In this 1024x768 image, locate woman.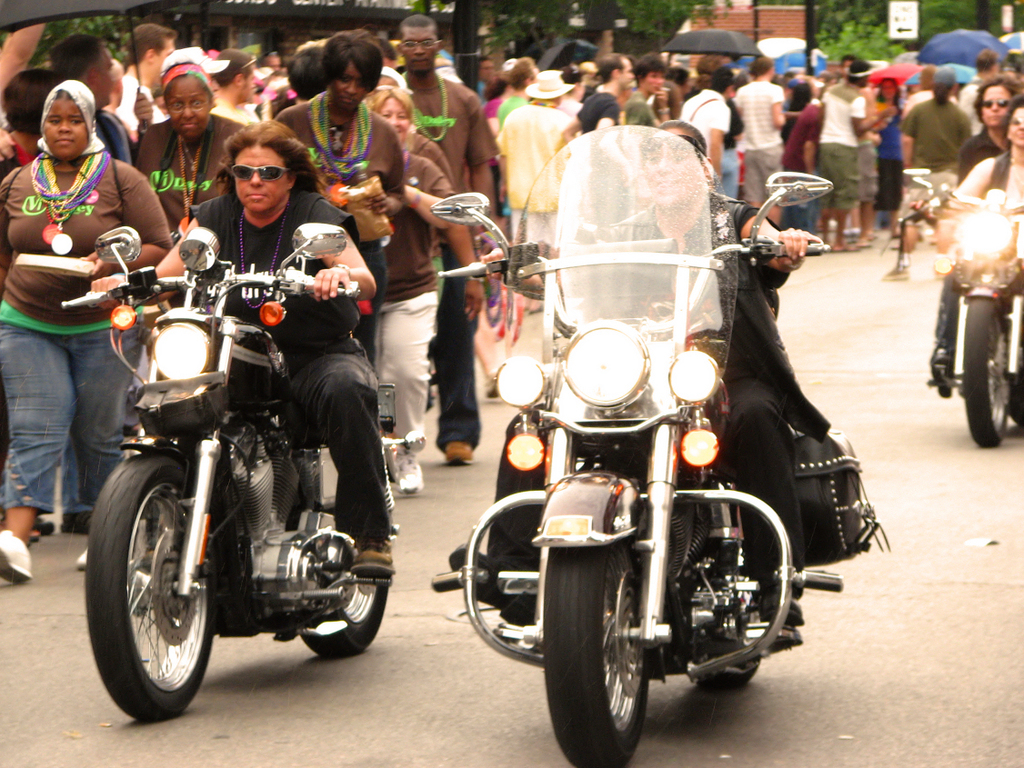
Bounding box: 114/35/243/261.
